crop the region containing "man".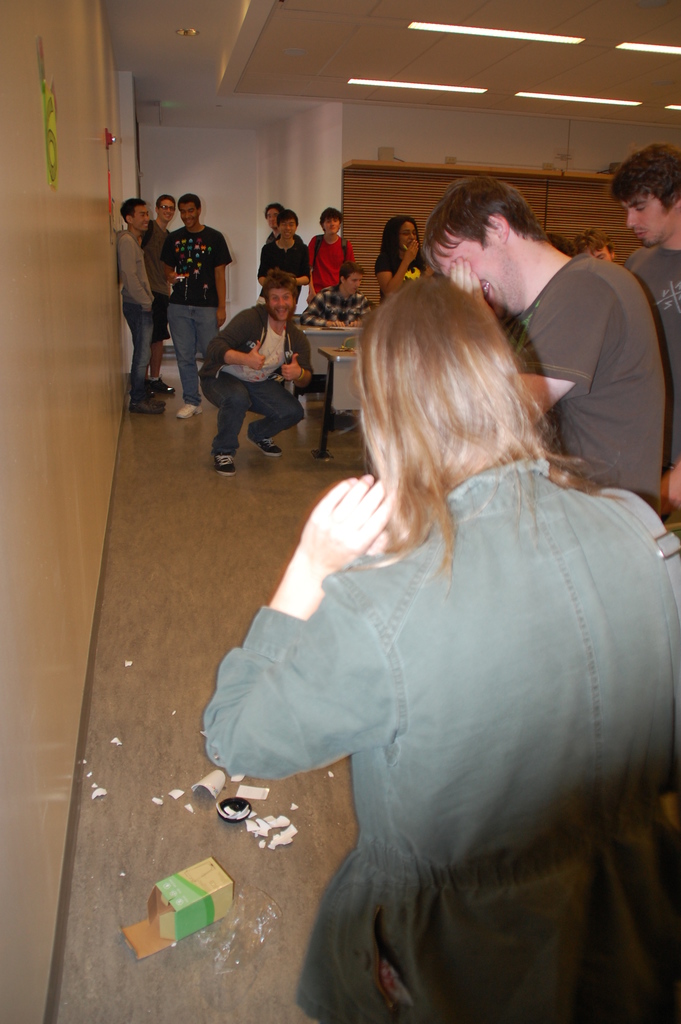
Crop region: [left=614, top=141, right=680, bottom=467].
